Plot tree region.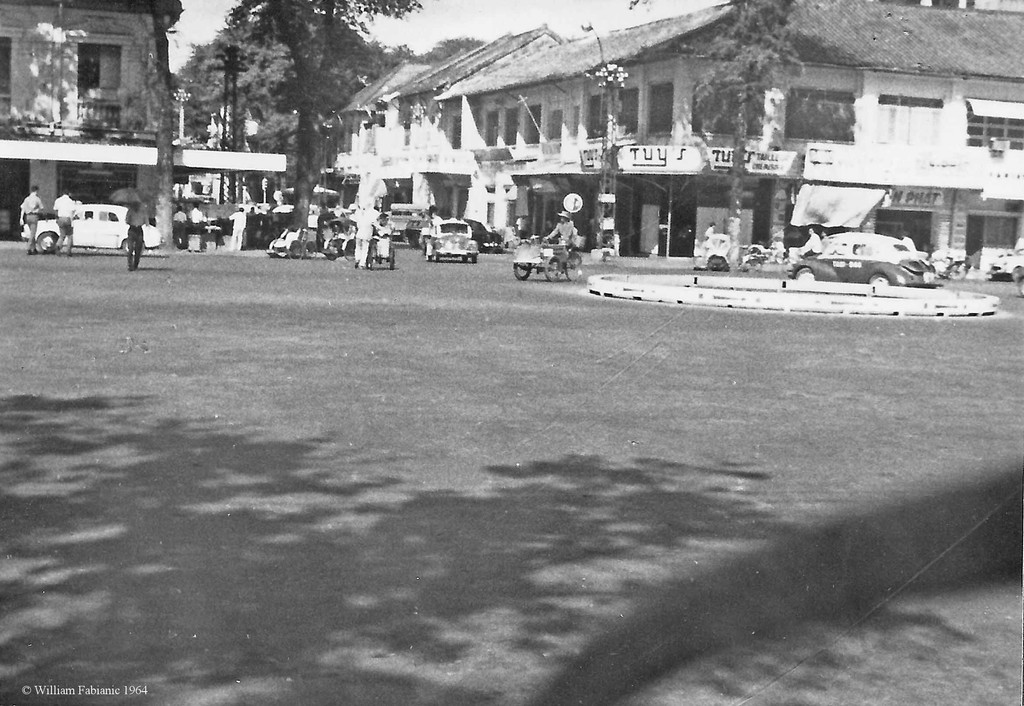
Plotted at 677,0,813,275.
